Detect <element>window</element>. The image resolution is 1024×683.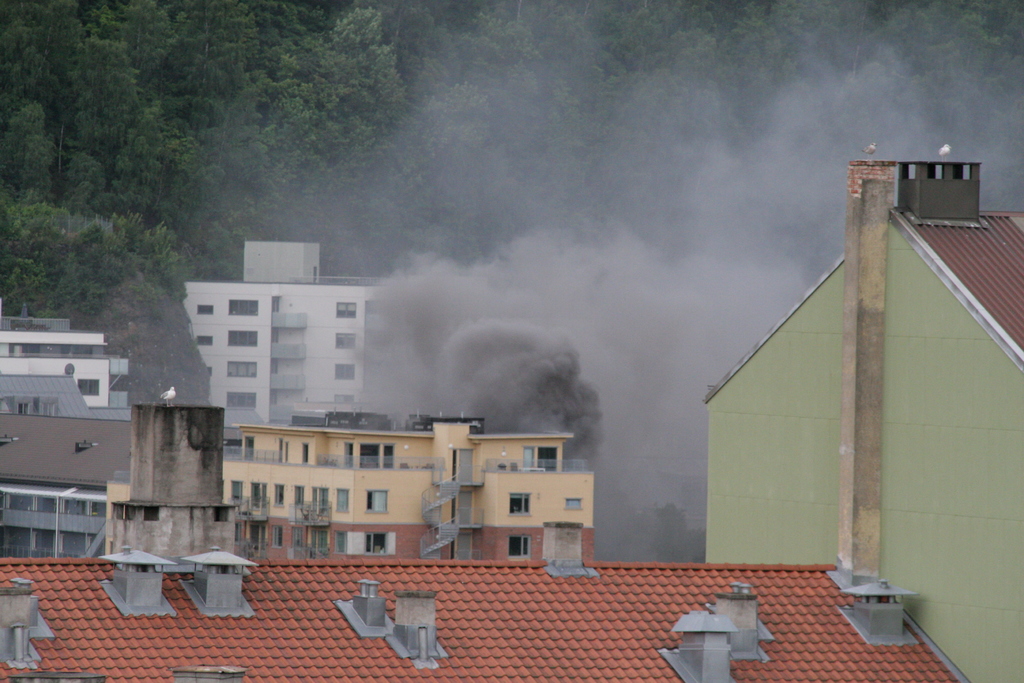
x1=278 y1=440 x2=287 y2=463.
